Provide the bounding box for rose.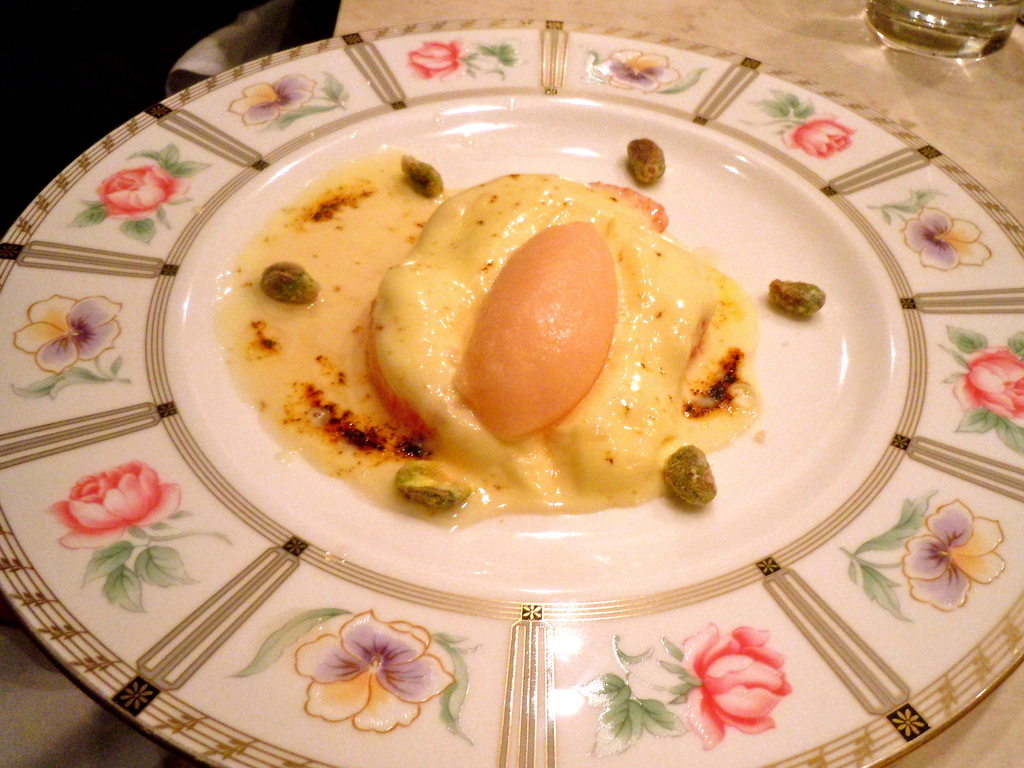
(left=403, top=38, right=461, bottom=78).
